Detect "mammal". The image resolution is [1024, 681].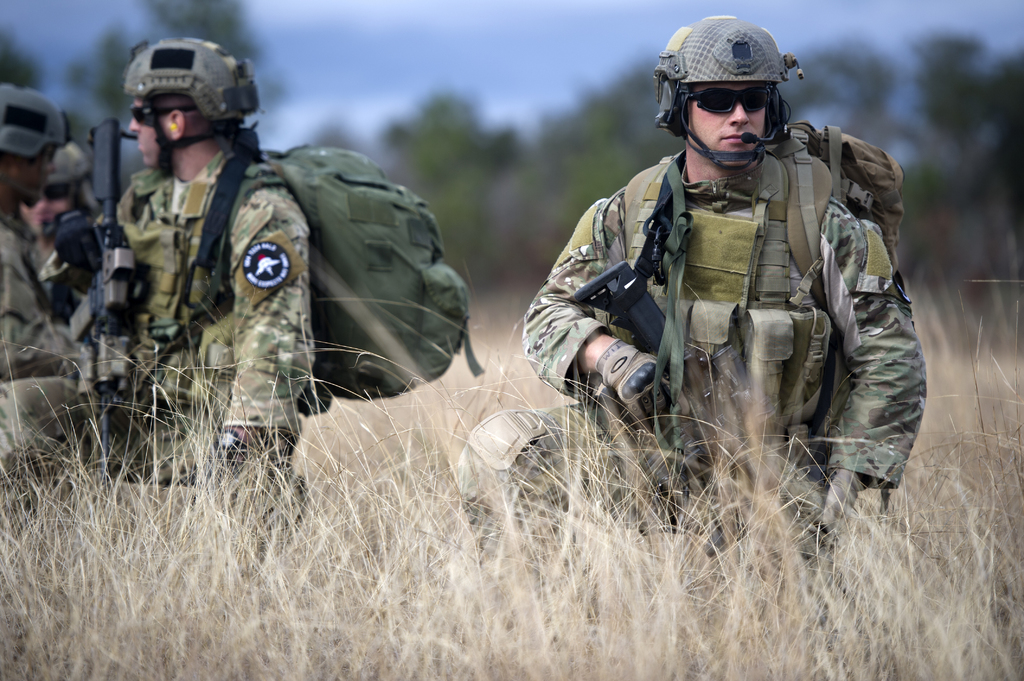
left=450, top=396, right=645, bottom=592.
